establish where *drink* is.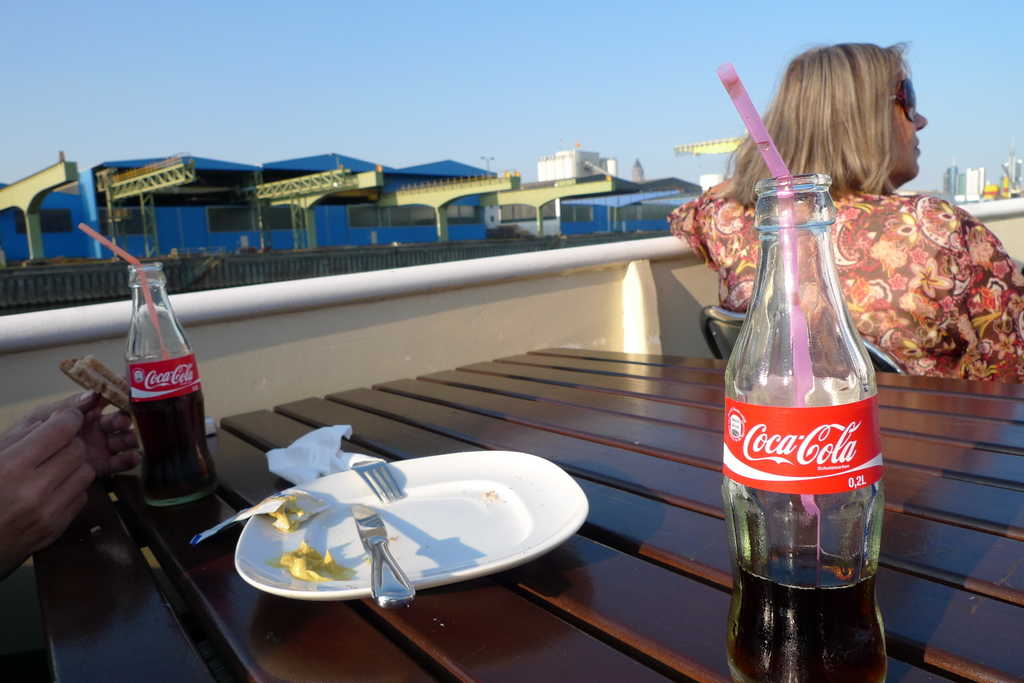
Established at [111,284,209,528].
